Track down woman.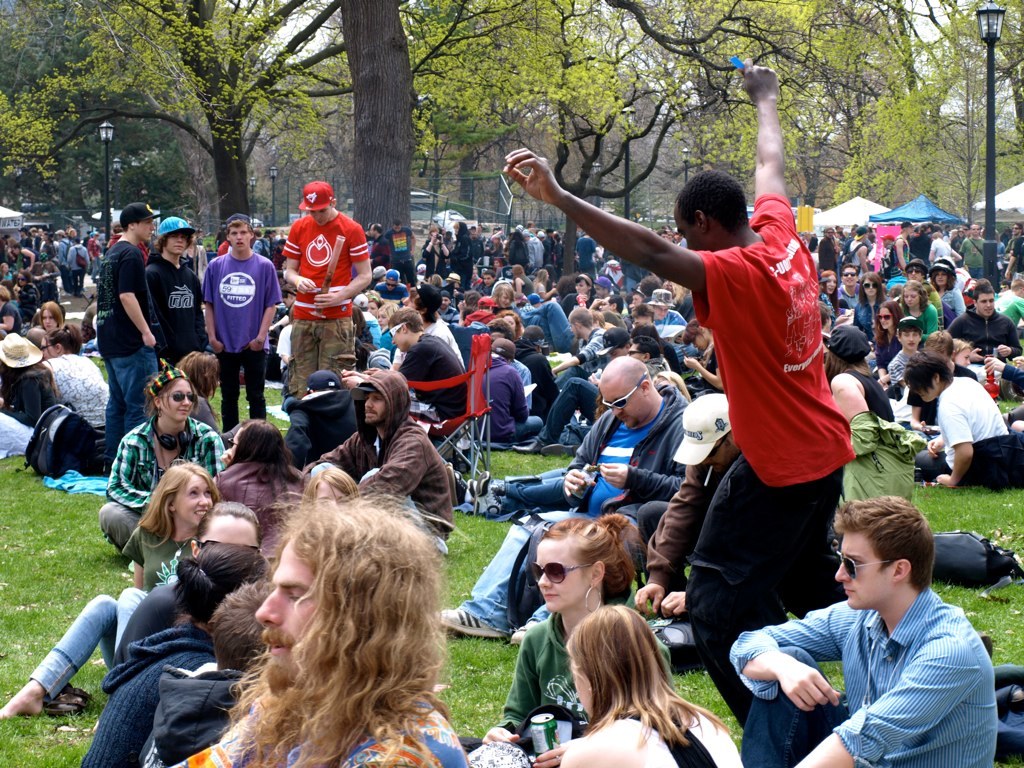
Tracked to [313,466,370,519].
